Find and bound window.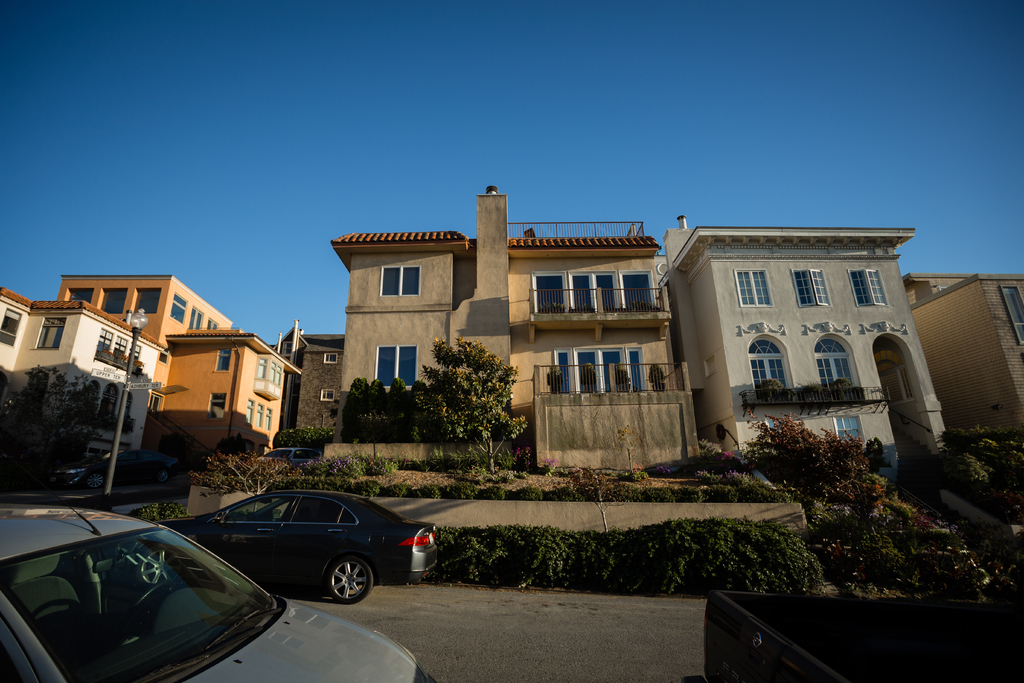
Bound: pyautogui.locateOnScreen(65, 288, 91, 300).
